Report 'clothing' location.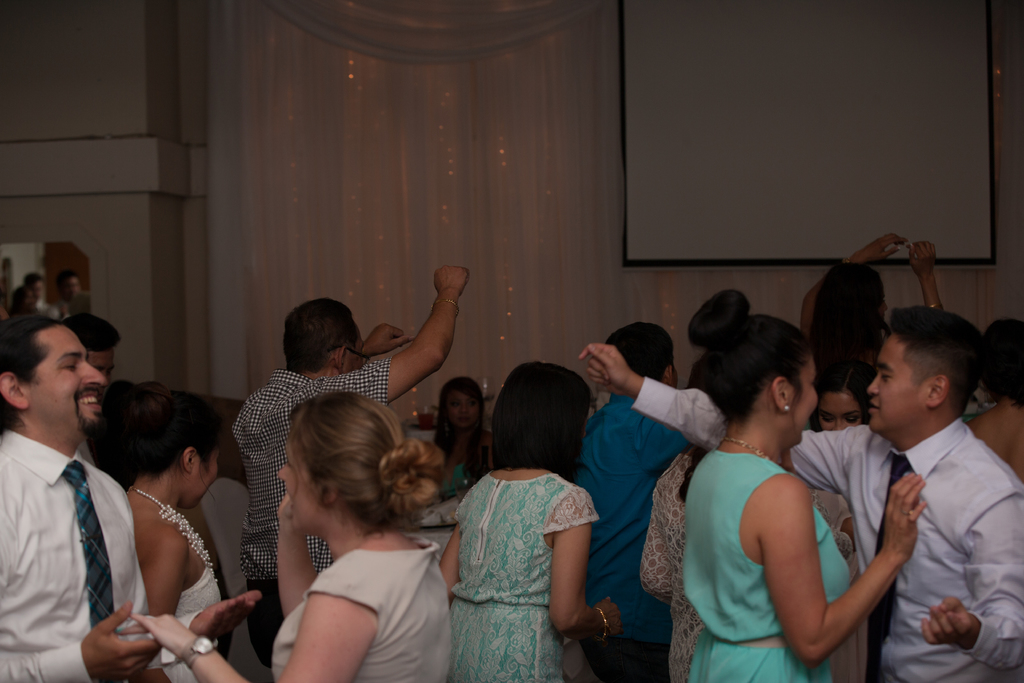
Report: (x1=0, y1=424, x2=166, y2=682).
